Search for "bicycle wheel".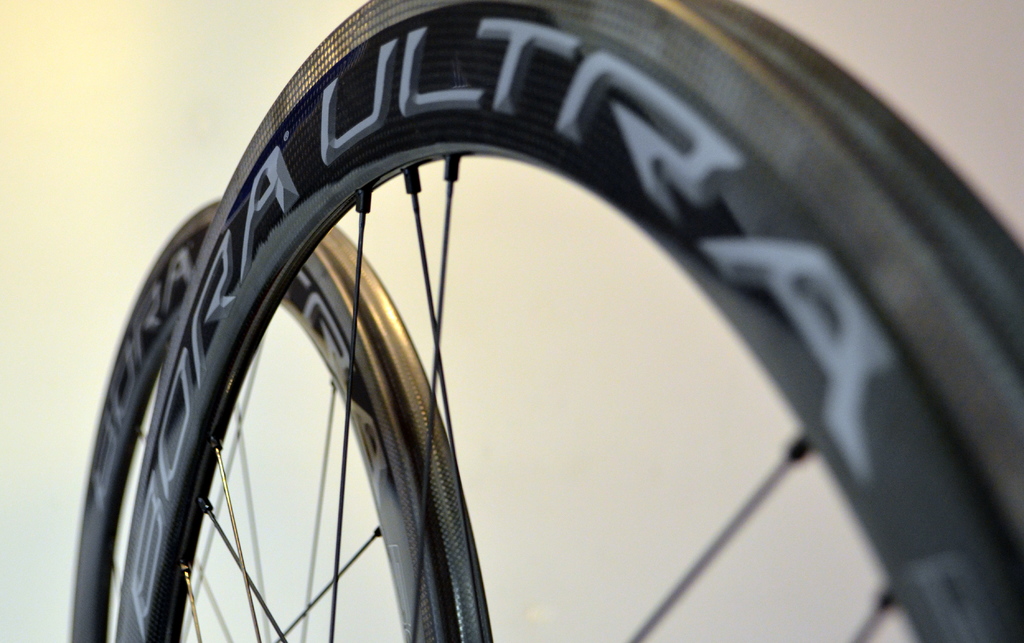
Found at 70,198,490,642.
